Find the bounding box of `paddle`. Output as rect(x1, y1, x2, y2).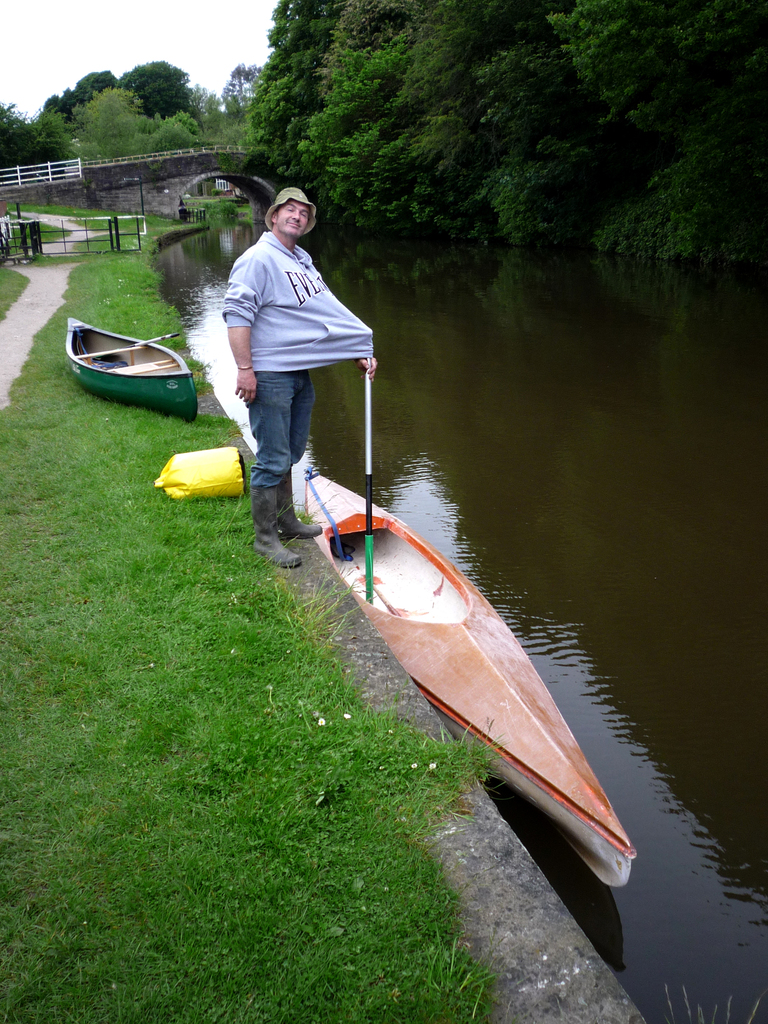
rect(362, 369, 372, 602).
